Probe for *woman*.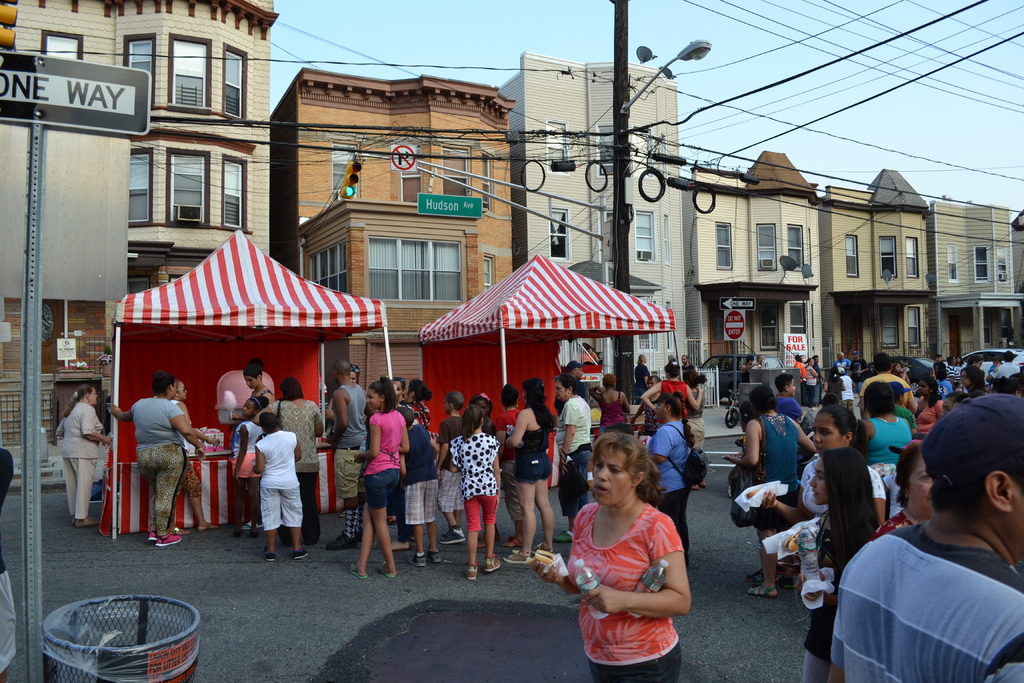
Probe result: detection(164, 381, 221, 533).
